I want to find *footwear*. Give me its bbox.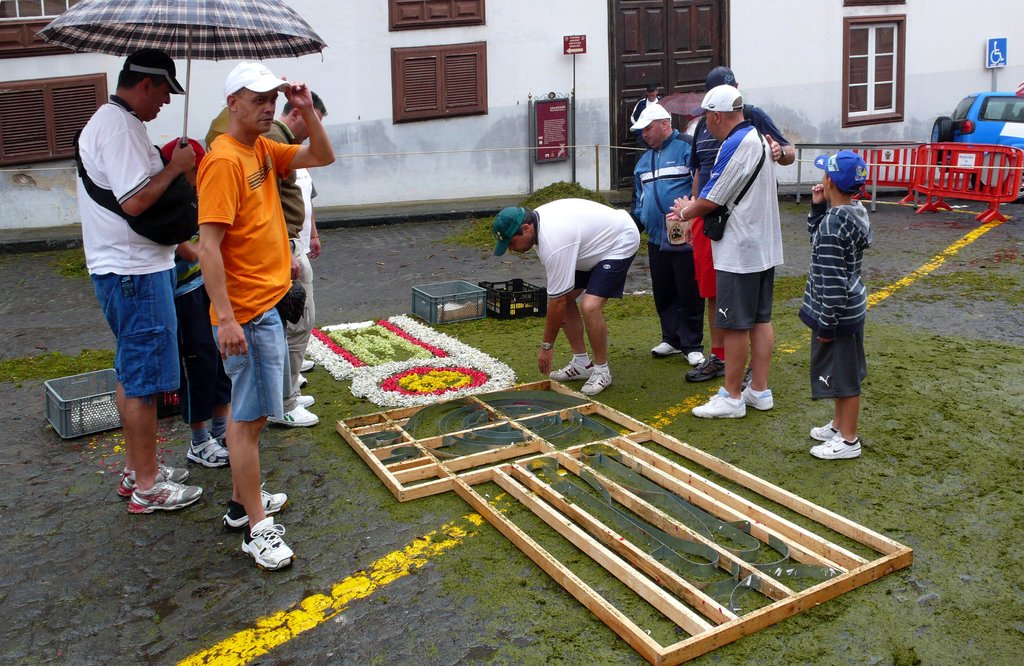
(688,382,748,423).
